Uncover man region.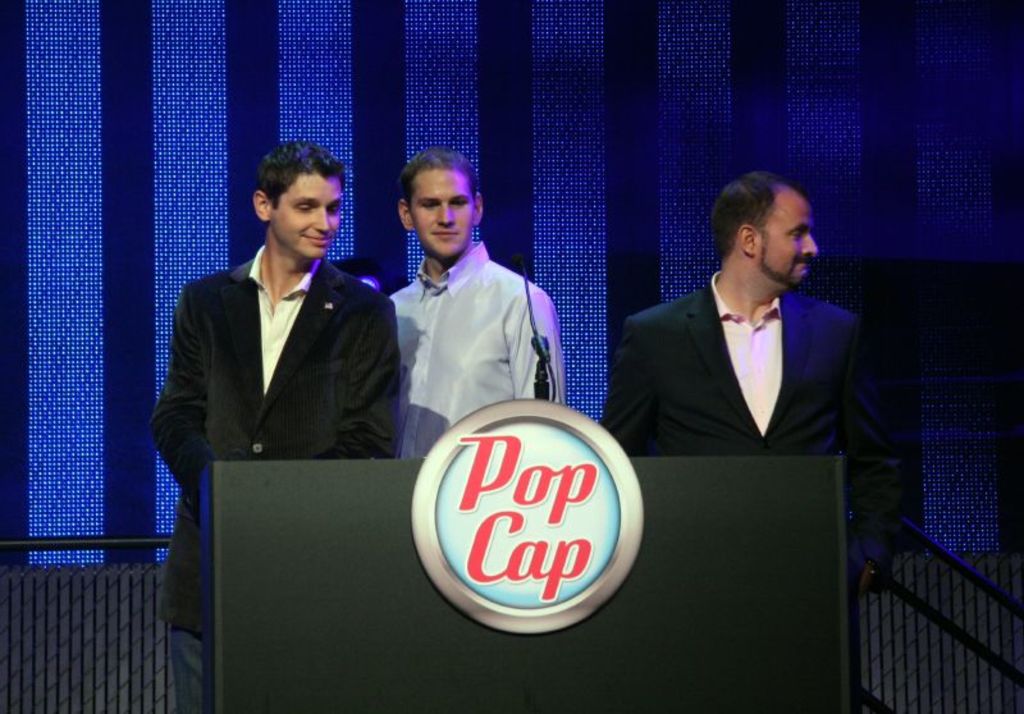
Uncovered: region(151, 141, 403, 713).
